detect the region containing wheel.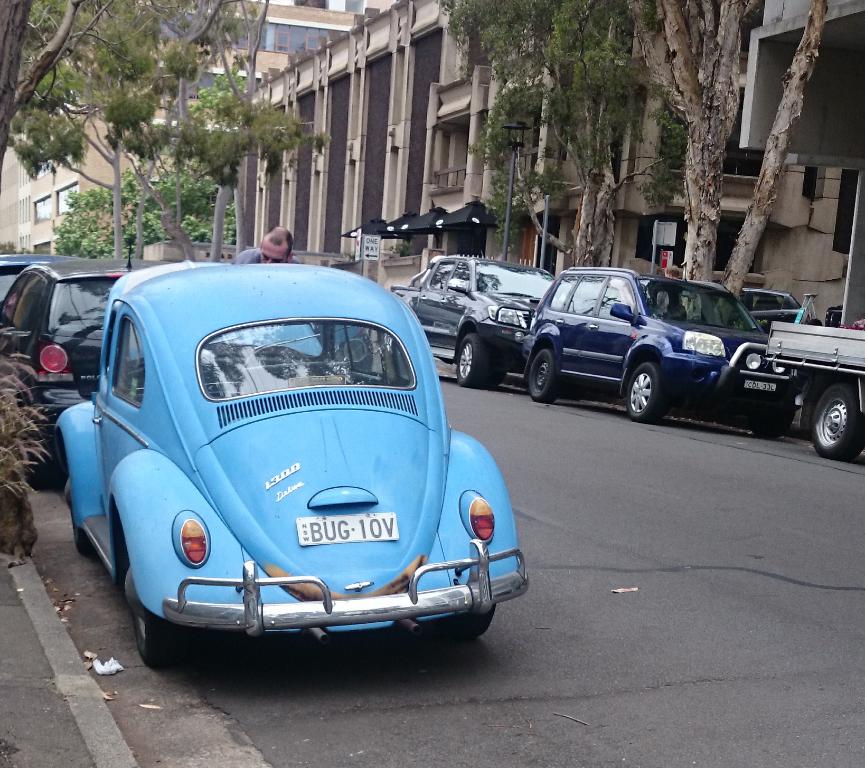
region(803, 379, 864, 457).
